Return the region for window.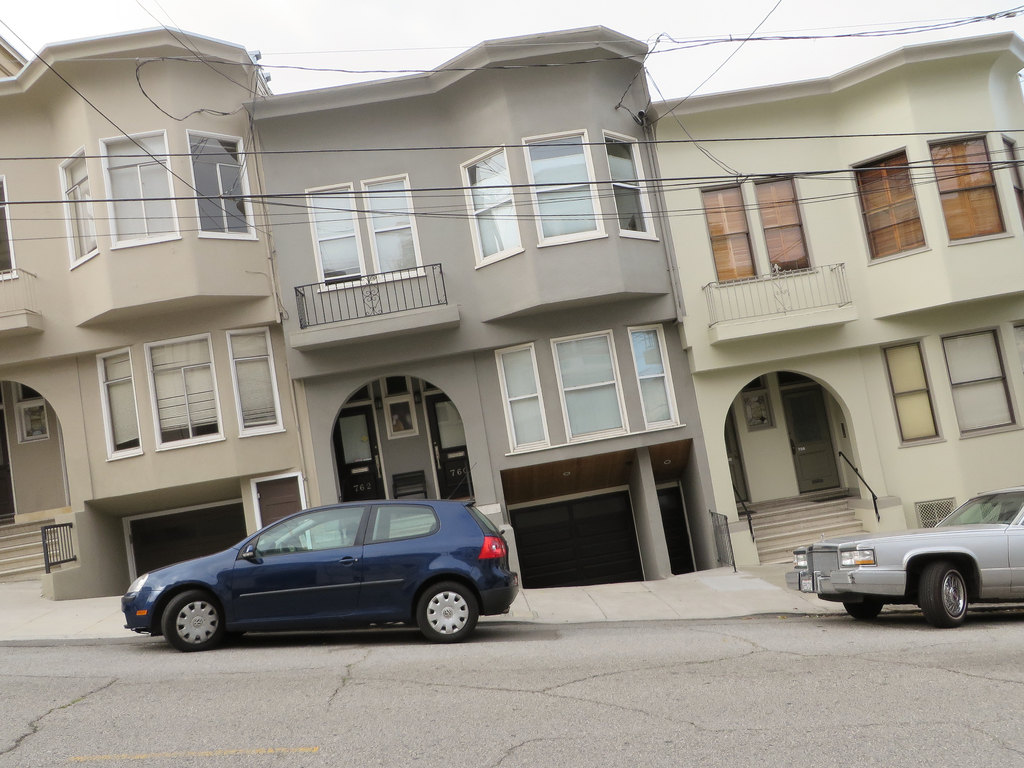
left=144, top=331, right=221, bottom=447.
